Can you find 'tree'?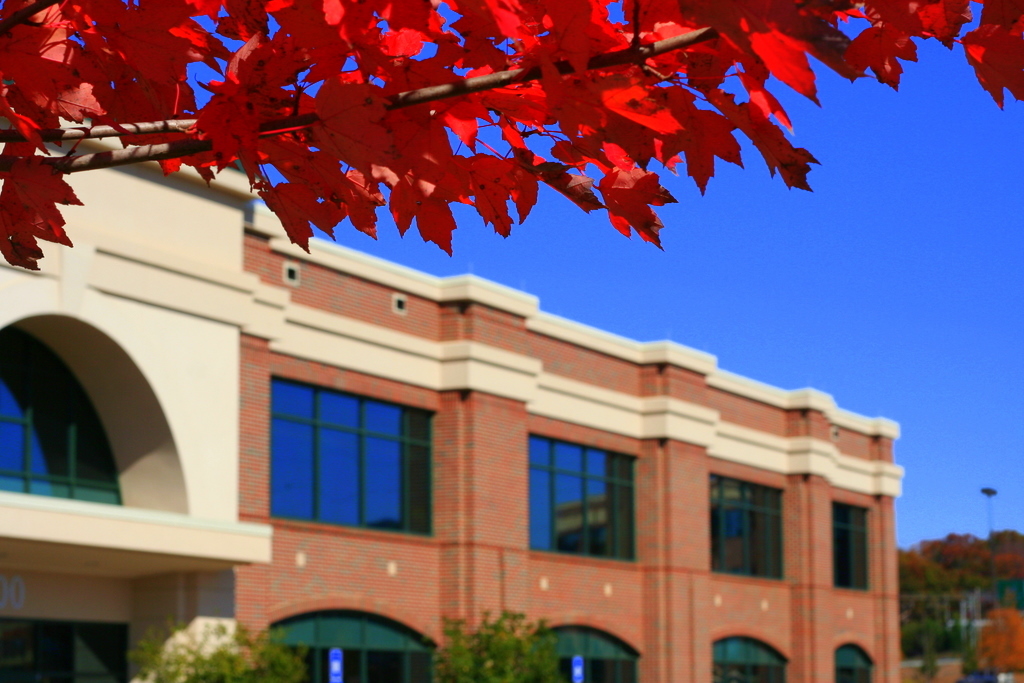
Yes, bounding box: [x1=883, y1=520, x2=1023, y2=594].
